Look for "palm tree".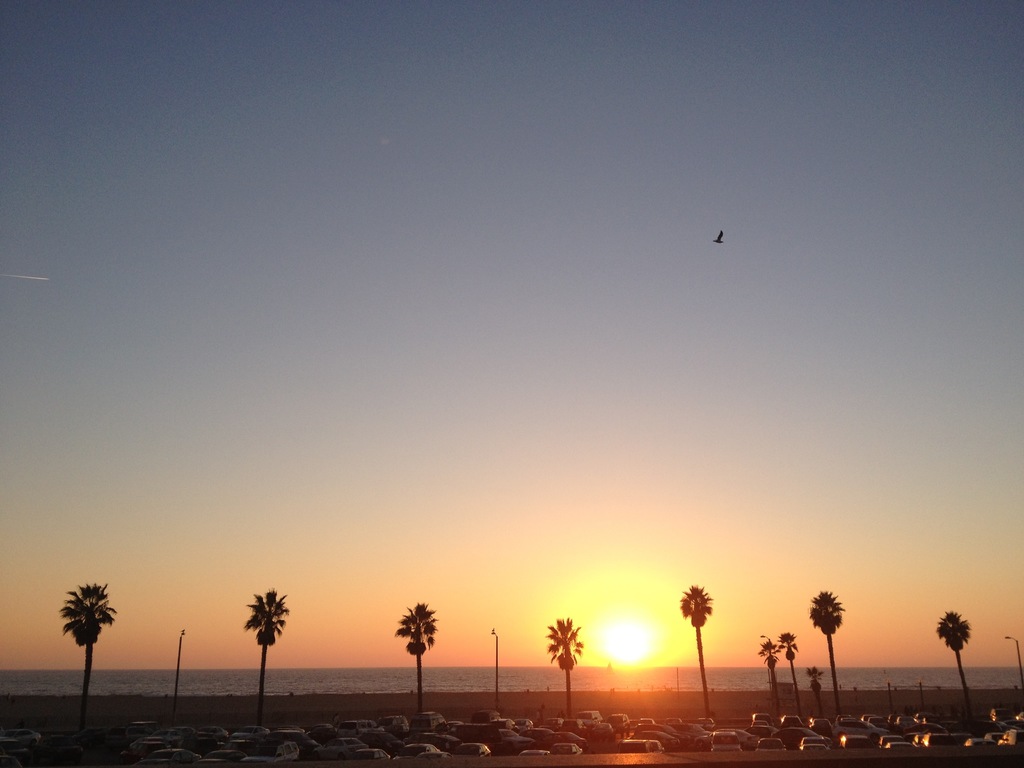
Found: locate(238, 591, 291, 735).
